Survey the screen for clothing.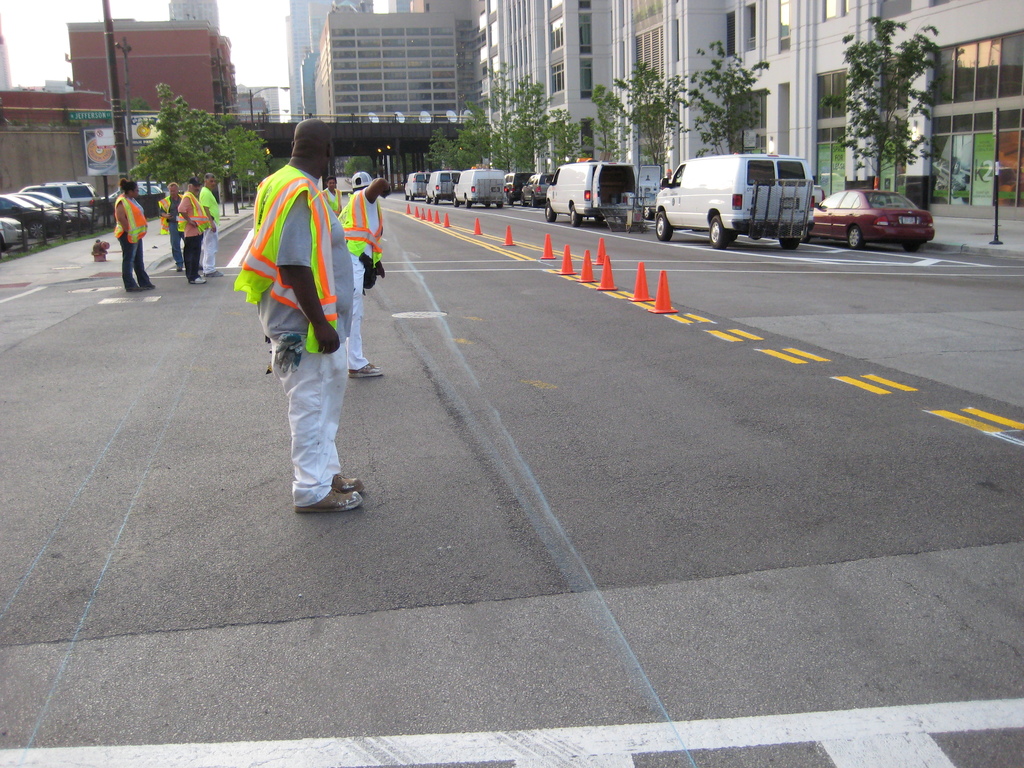
Survey found: Rect(175, 195, 201, 279).
